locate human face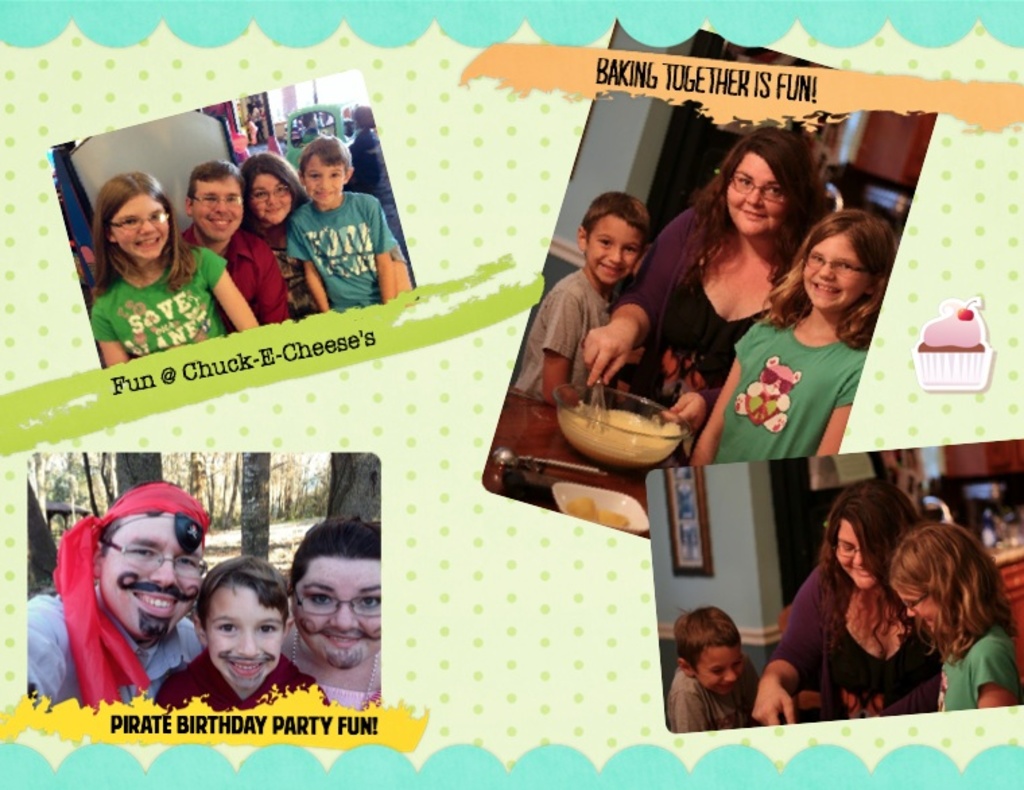
box(295, 557, 380, 667)
